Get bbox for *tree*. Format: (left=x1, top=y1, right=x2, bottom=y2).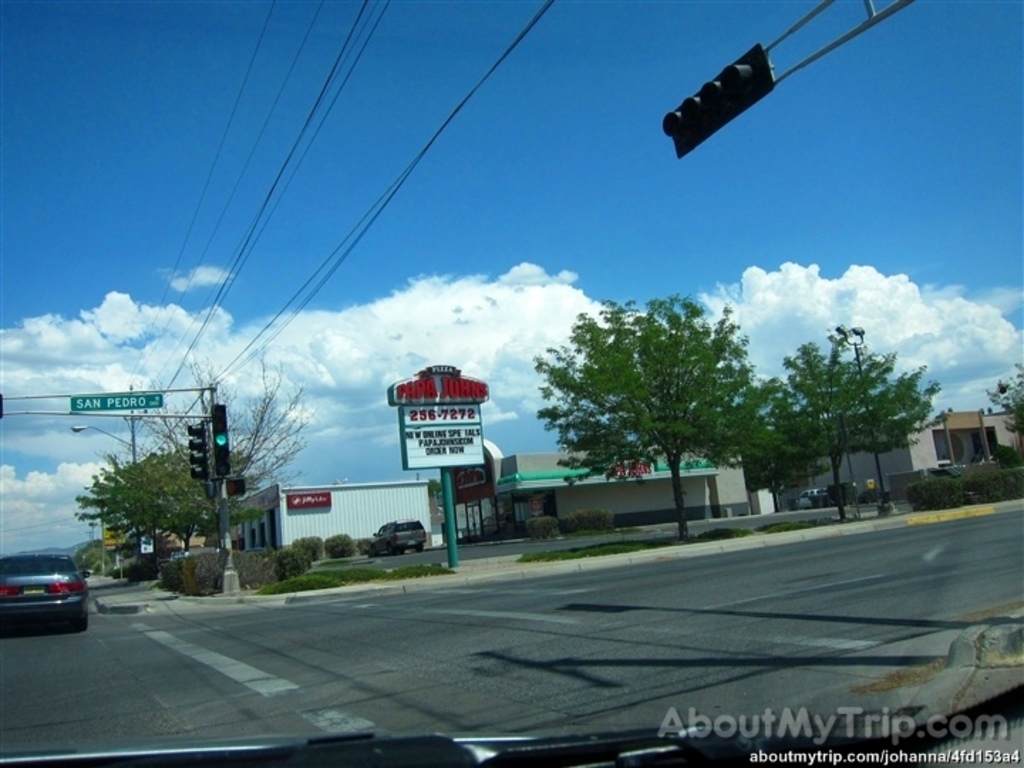
(left=774, top=334, right=949, bottom=515).
